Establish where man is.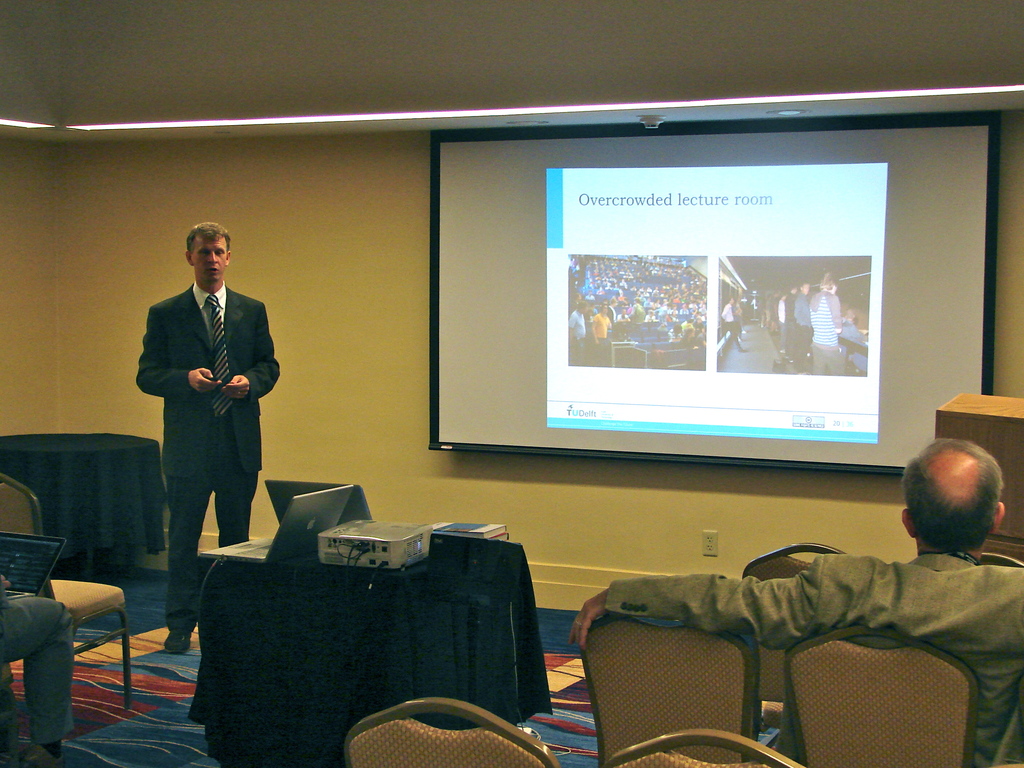
Established at bbox=[732, 299, 743, 341].
